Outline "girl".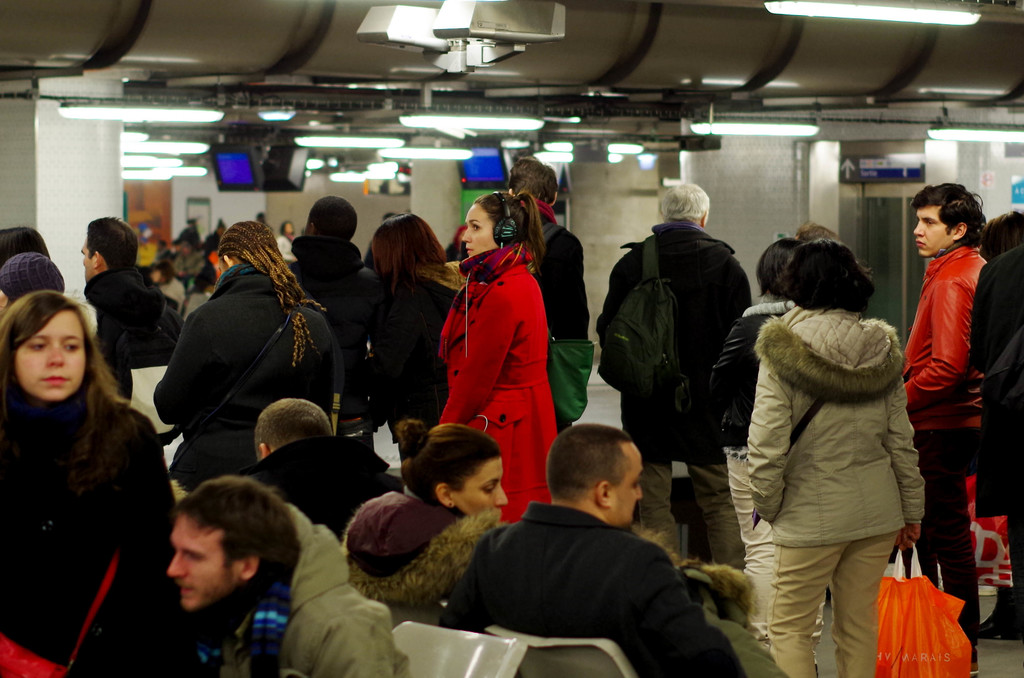
Outline: [435, 190, 556, 519].
